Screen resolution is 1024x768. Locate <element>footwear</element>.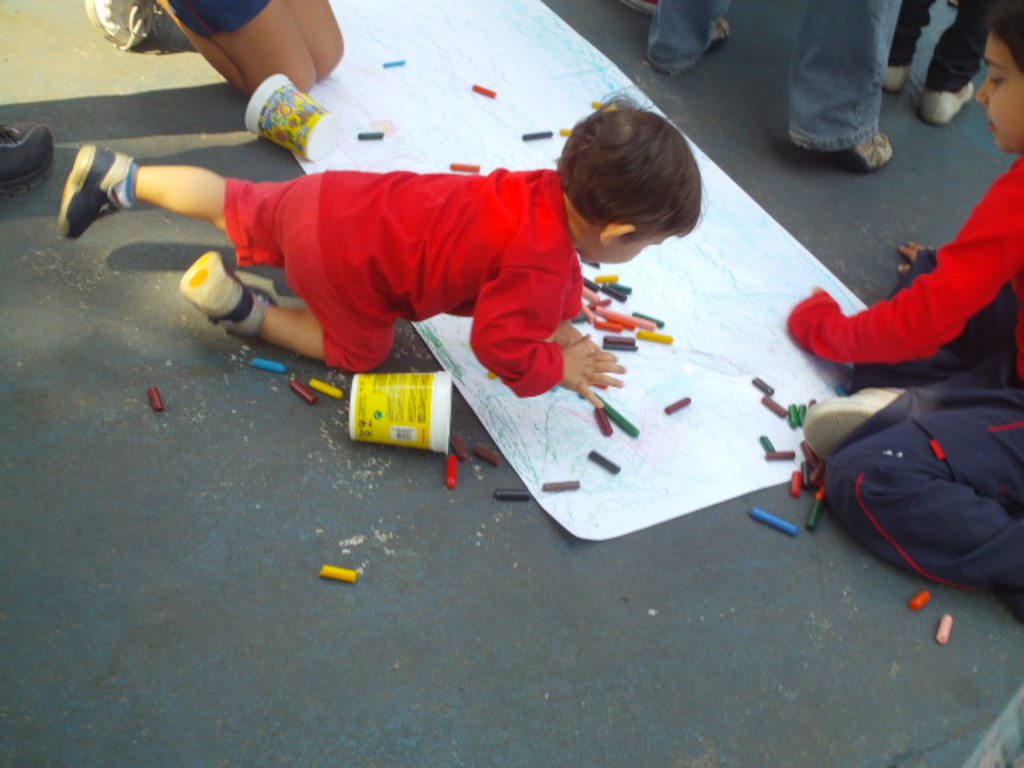
<bbox>650, 21, 731, 66</bbox>.
